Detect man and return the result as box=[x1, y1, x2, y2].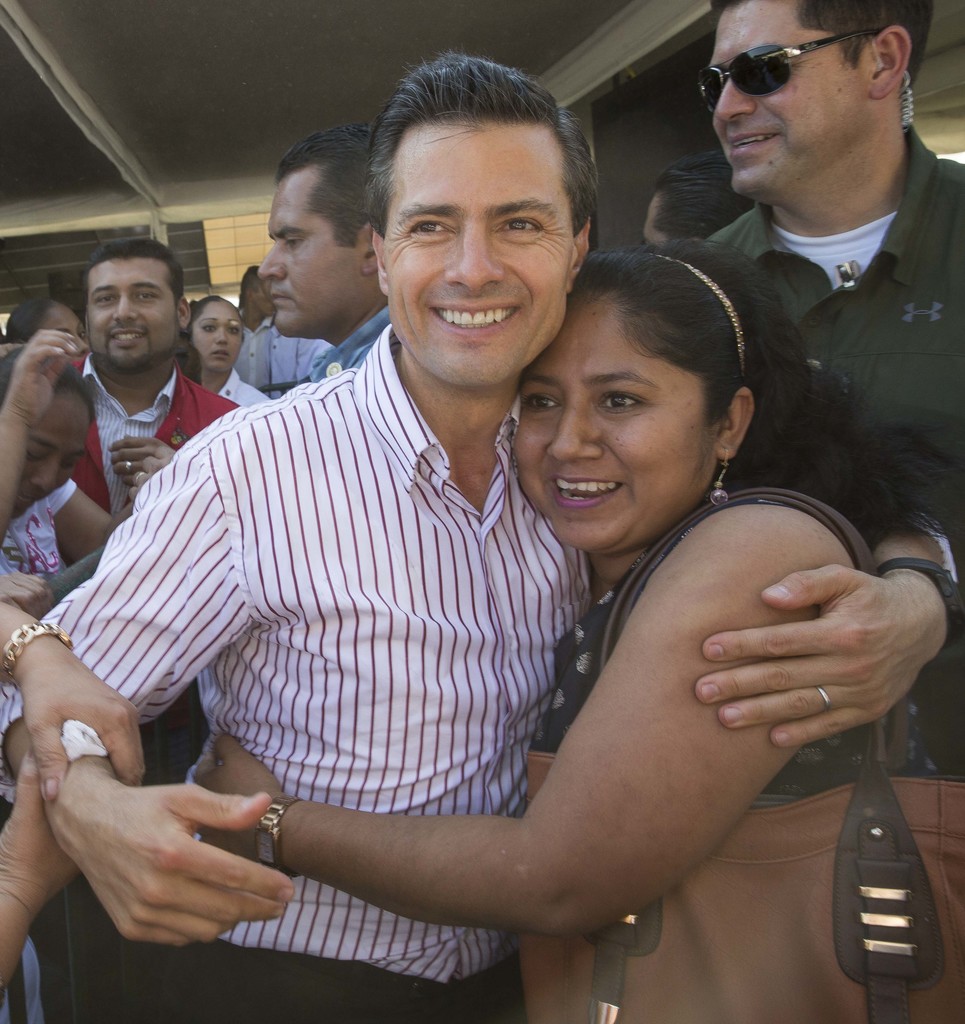
box=[274, 335, 336, 386].
